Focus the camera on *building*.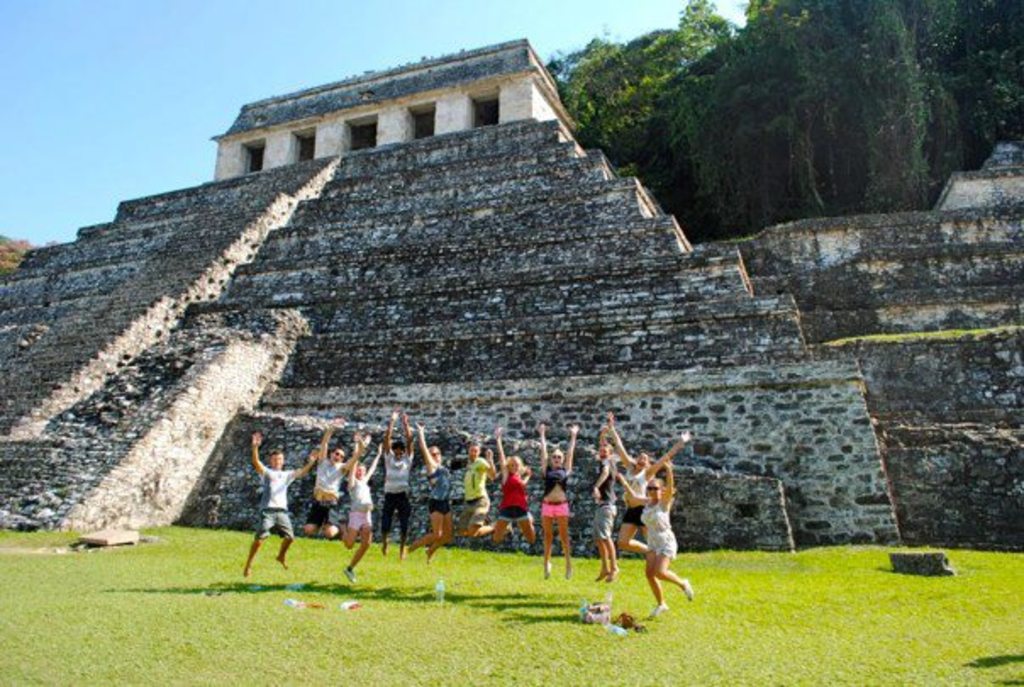
Focus region: bbox(939, 142, 1022, 210).
